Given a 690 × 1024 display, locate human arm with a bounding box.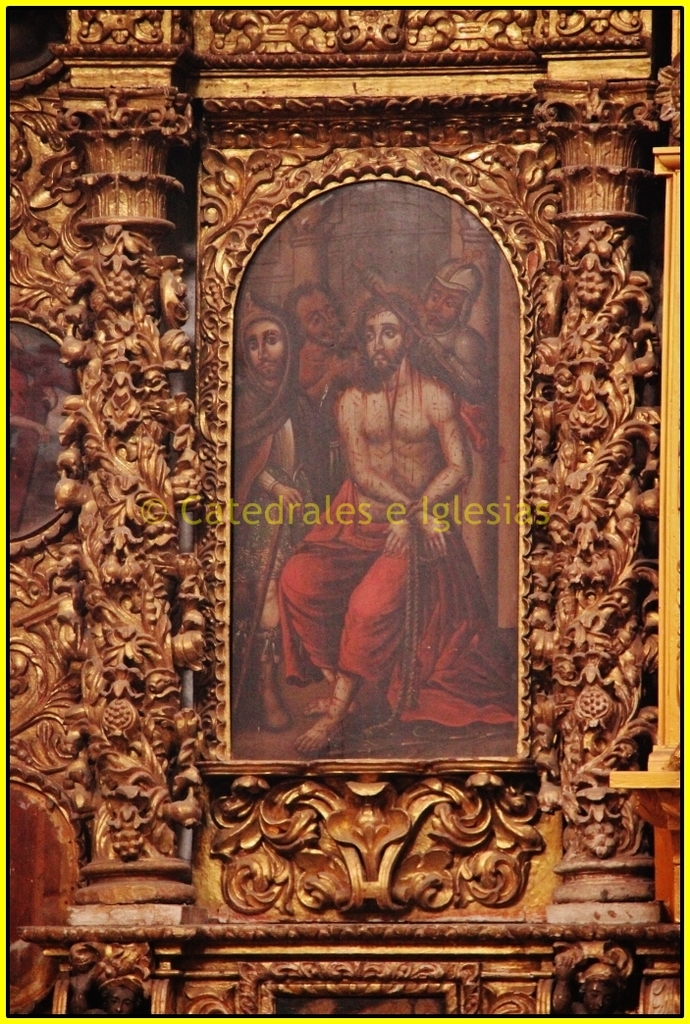
Located: l=328, t=386, r=444, b=556.
